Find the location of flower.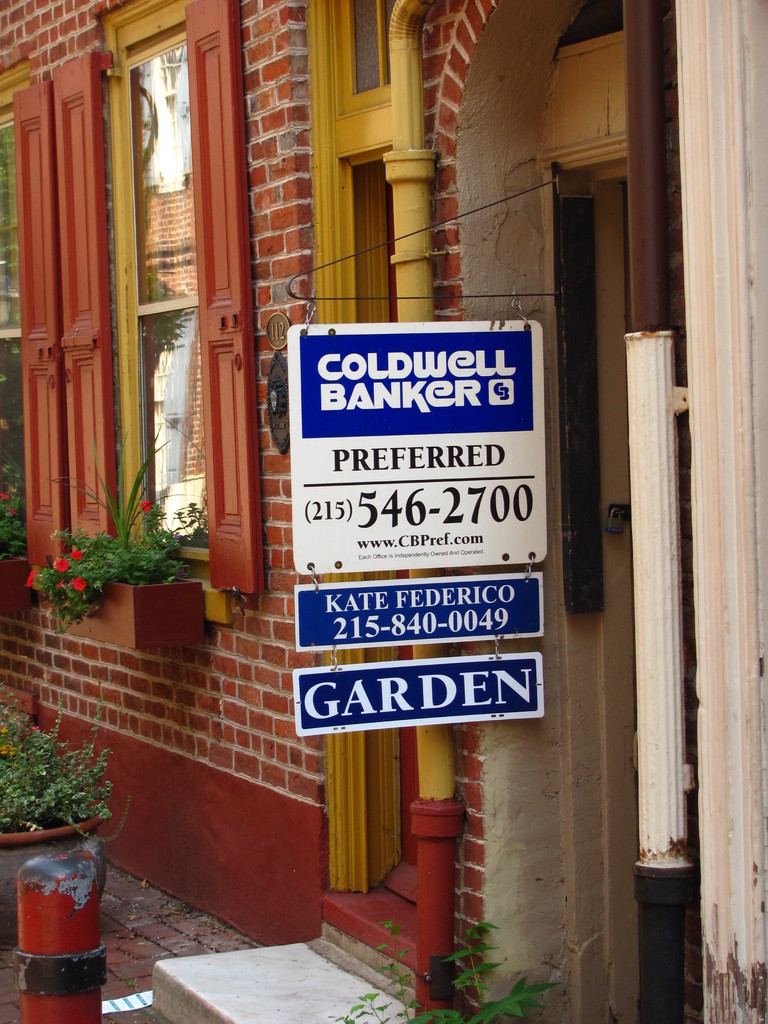
Location: detection(77, 574, 88, 593).
